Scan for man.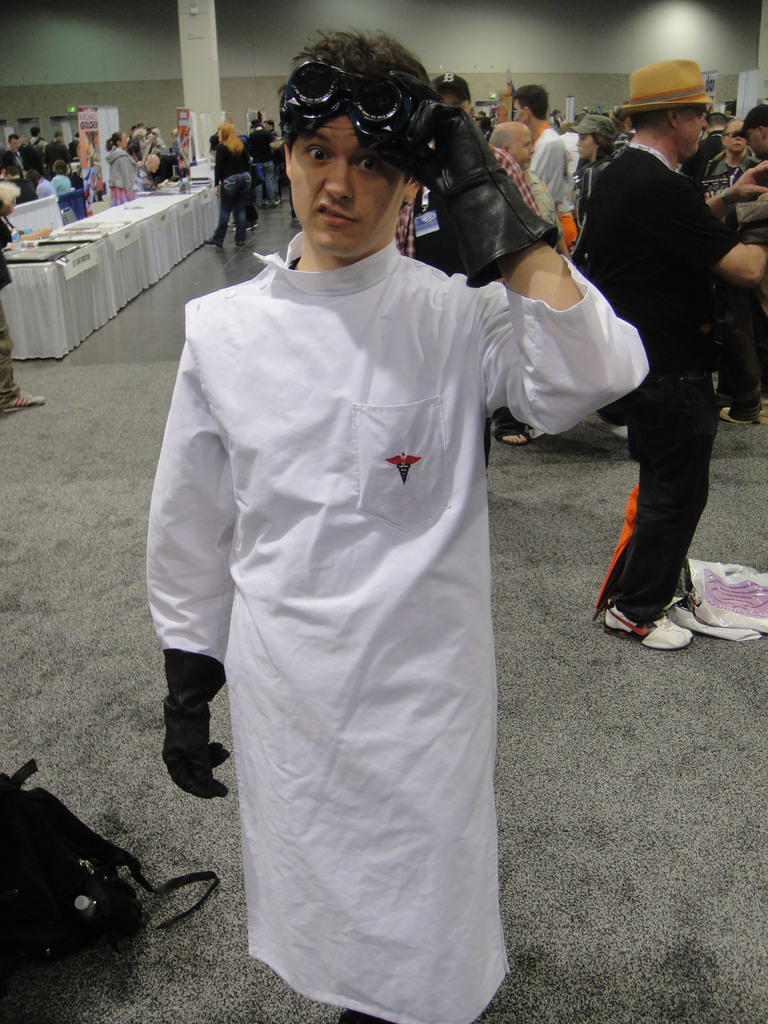
Scan result: bbox=[436, 73, 477, 125].
